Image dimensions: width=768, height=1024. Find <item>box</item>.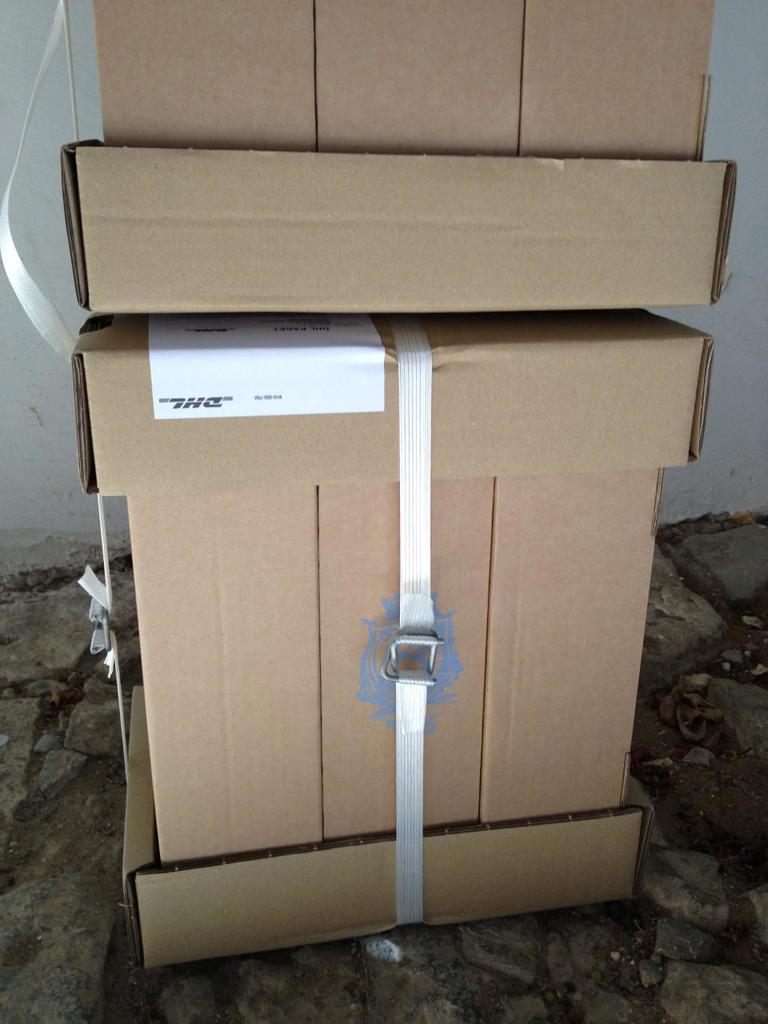
x1=55, y1=148, x2=734, y2=326.
